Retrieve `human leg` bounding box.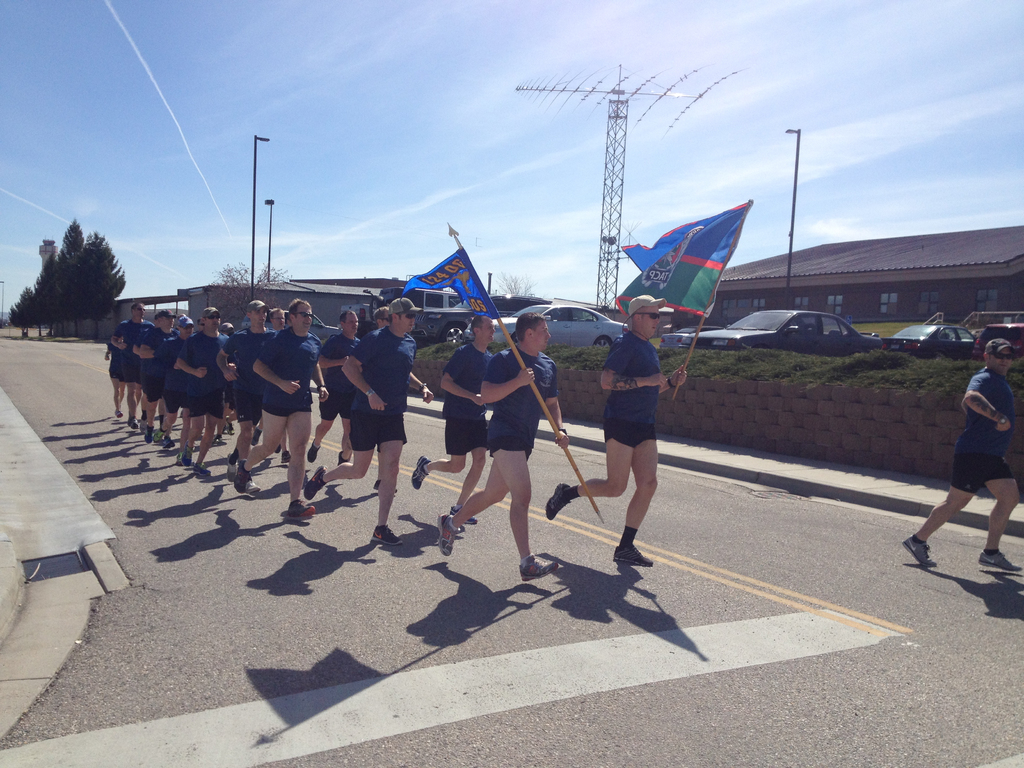
Bounding box: 305/408/378/495.
